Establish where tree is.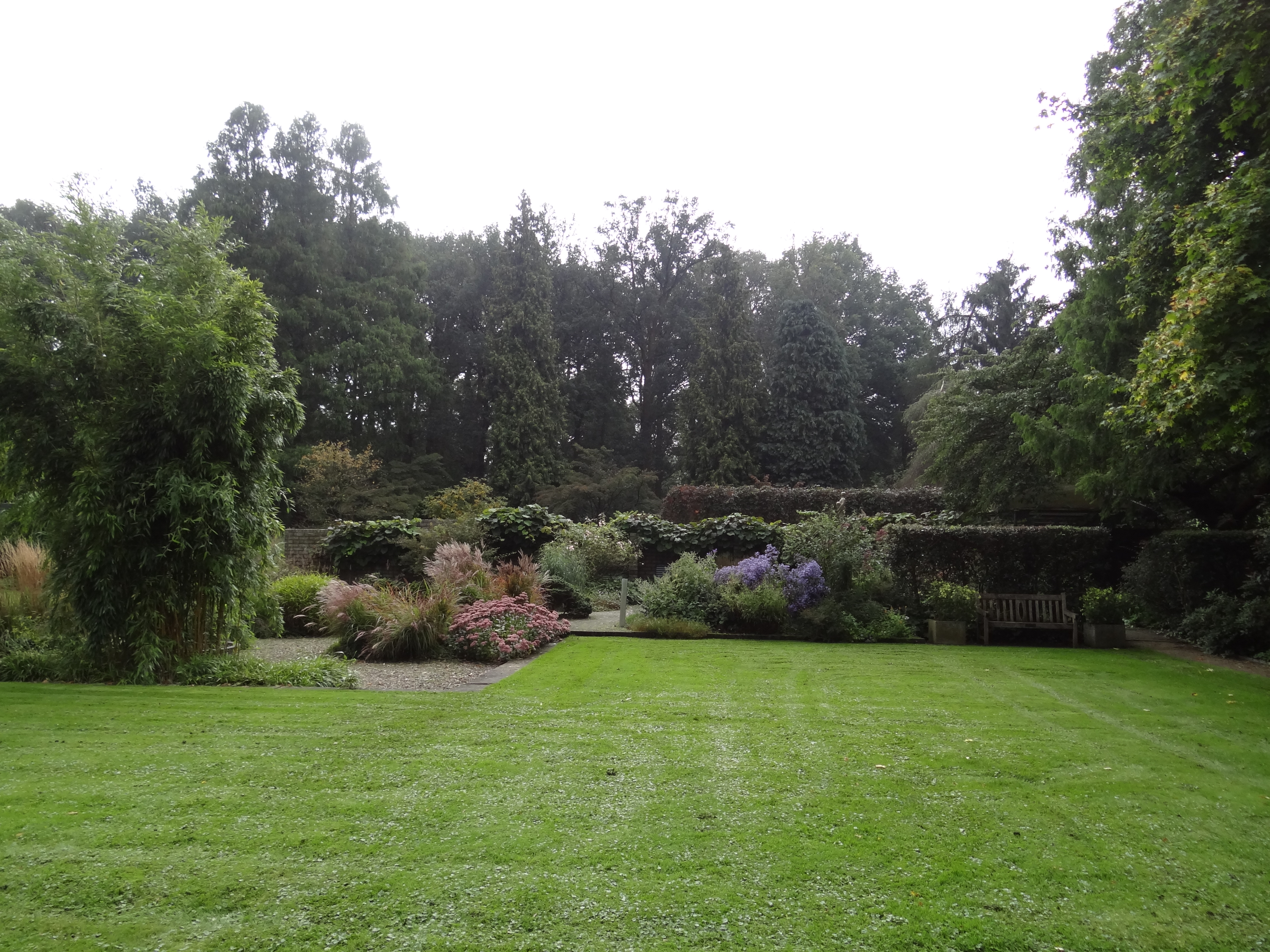
Established at pyautogui.locateOnScreen(87, 150, 158, 183).
